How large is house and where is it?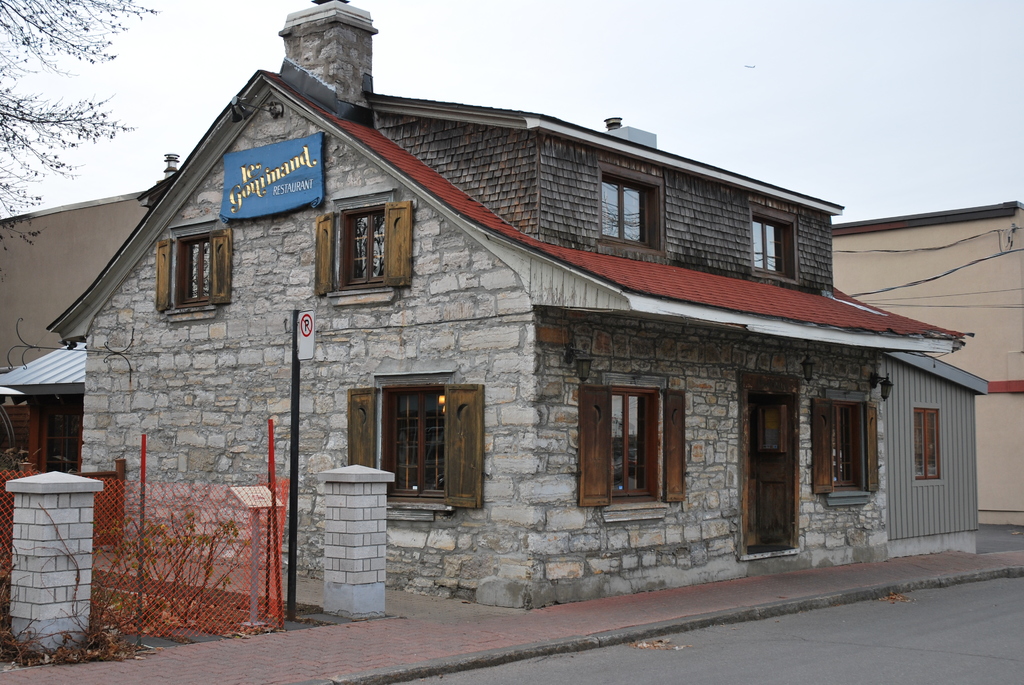
Bounding box: l=831, t=203, r=1023, b=522.
